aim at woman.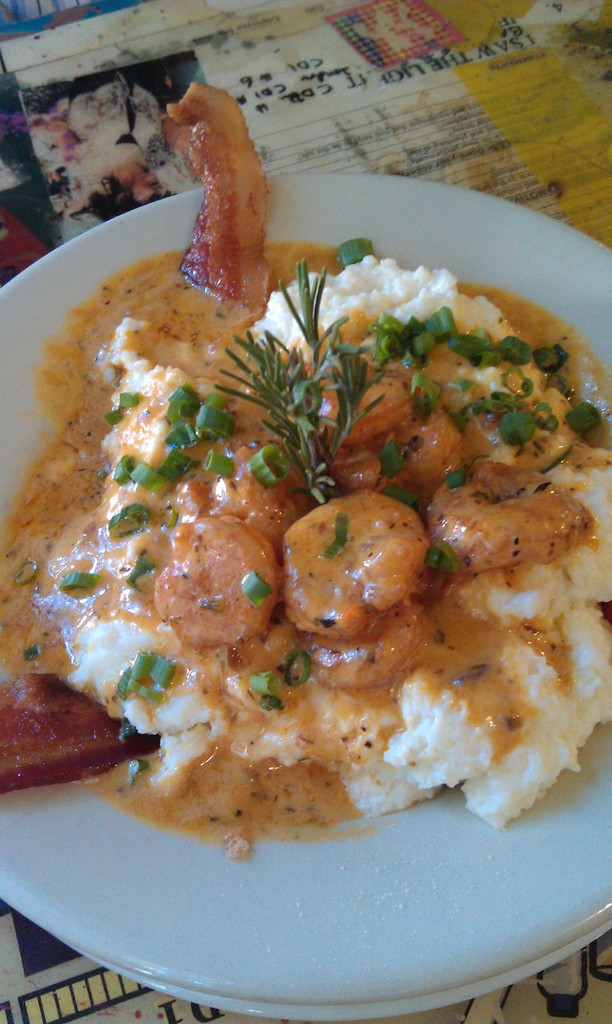
Aimed at (66,79,183,223).
